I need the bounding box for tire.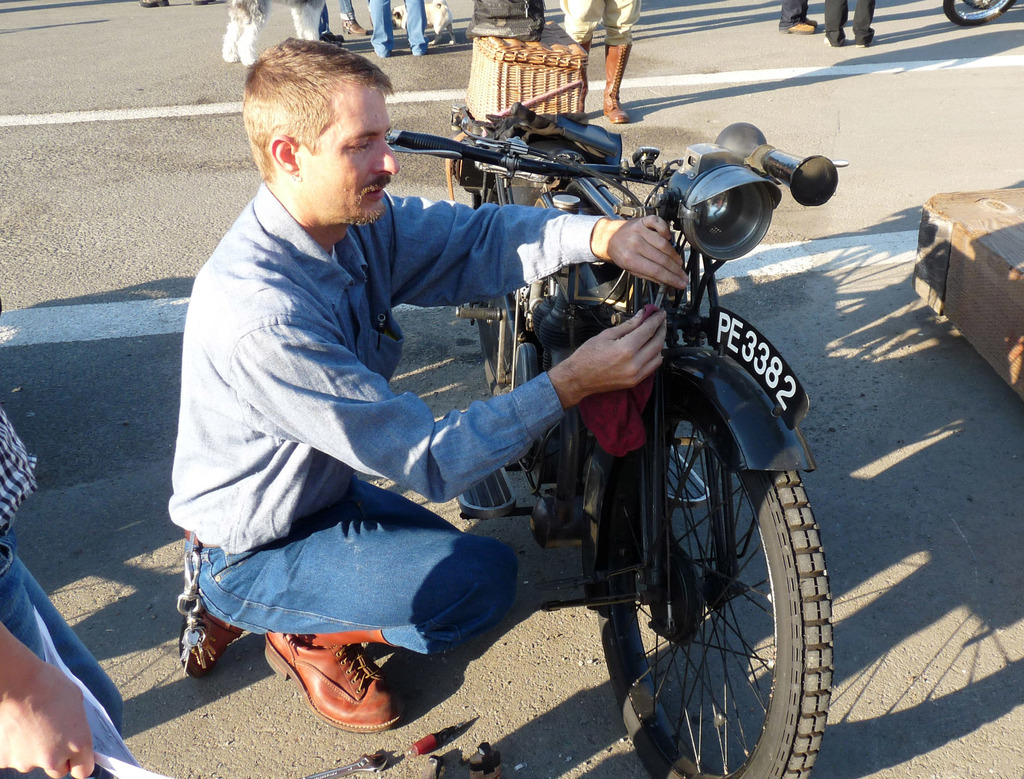
Here it is: 941, 0, 1015, 27.
